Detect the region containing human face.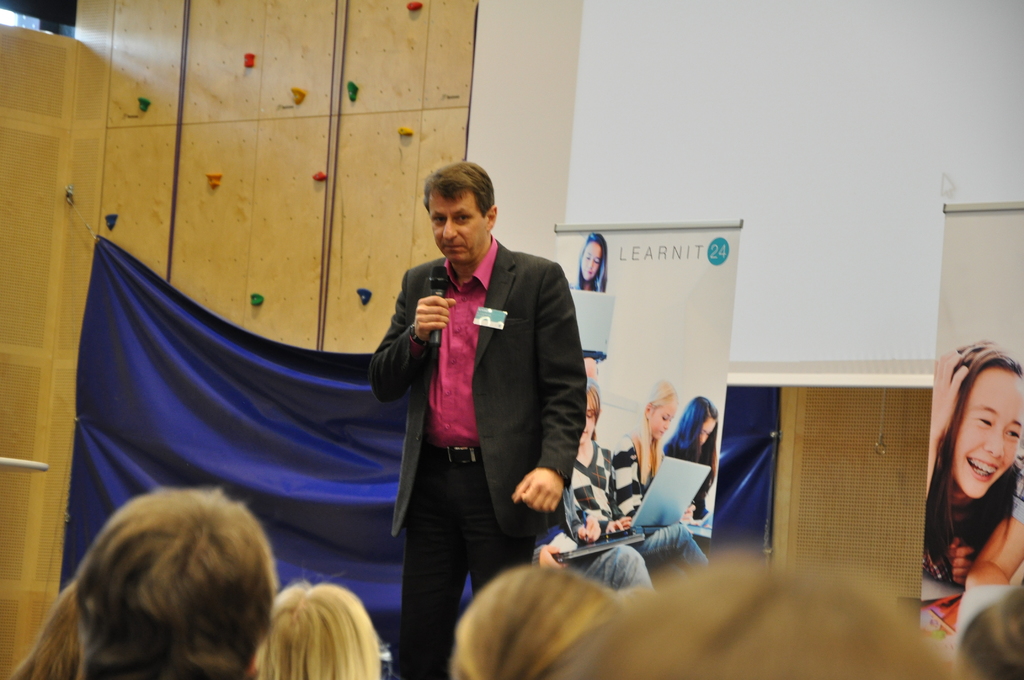
<box>582,243,600,280</box>.
